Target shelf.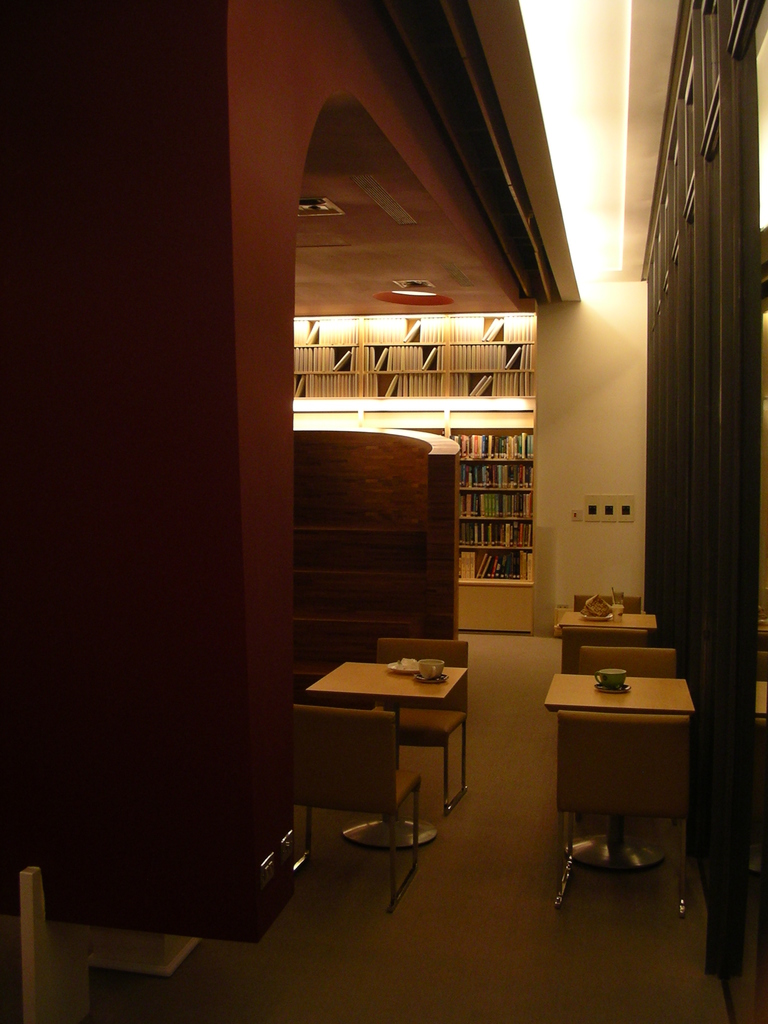
Target region: box(463, 553, 530, 581).
